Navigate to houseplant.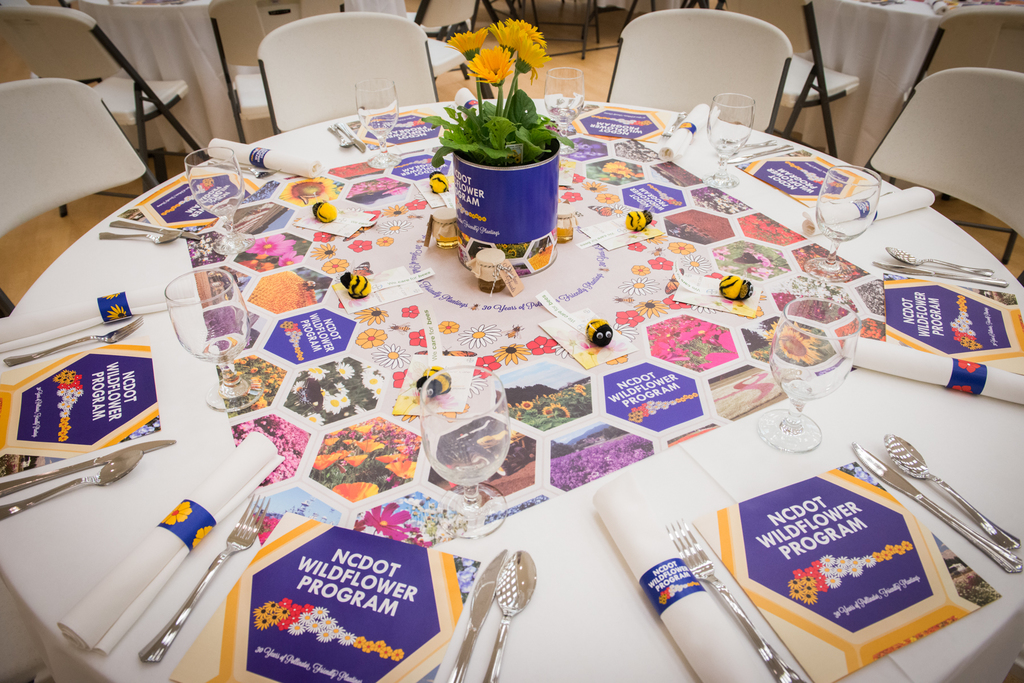
Navigation target: {"left": 433, "top": 24, "right": 570, "bottom": 269}.
